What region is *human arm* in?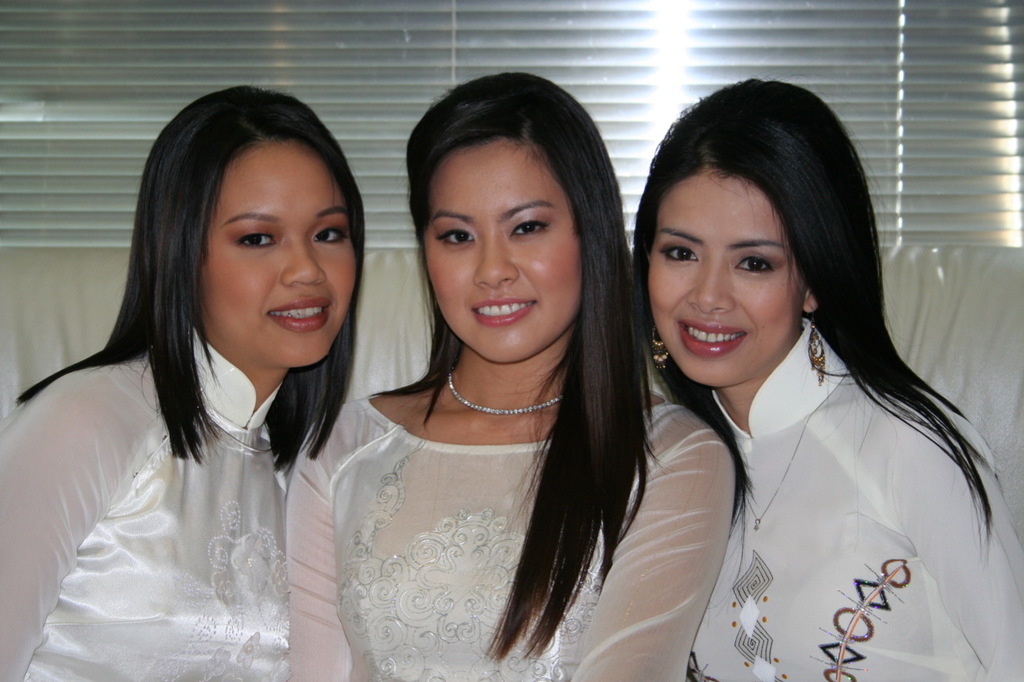
0/345/166/681.
